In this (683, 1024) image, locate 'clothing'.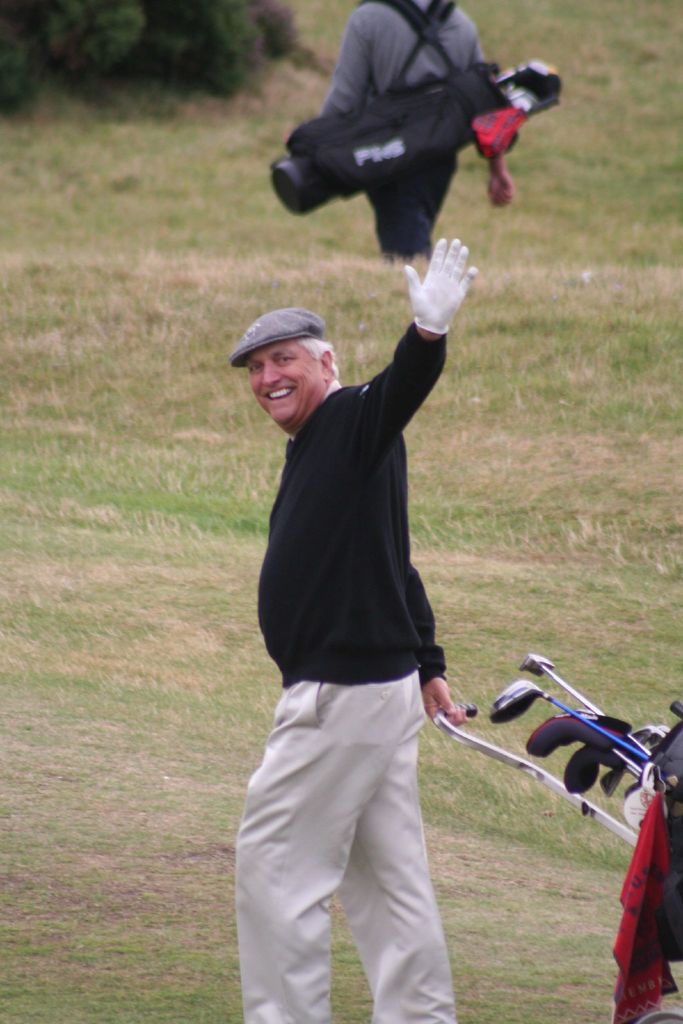
Bounding box: x1=315, y1=0, x2=485, y2=266.
